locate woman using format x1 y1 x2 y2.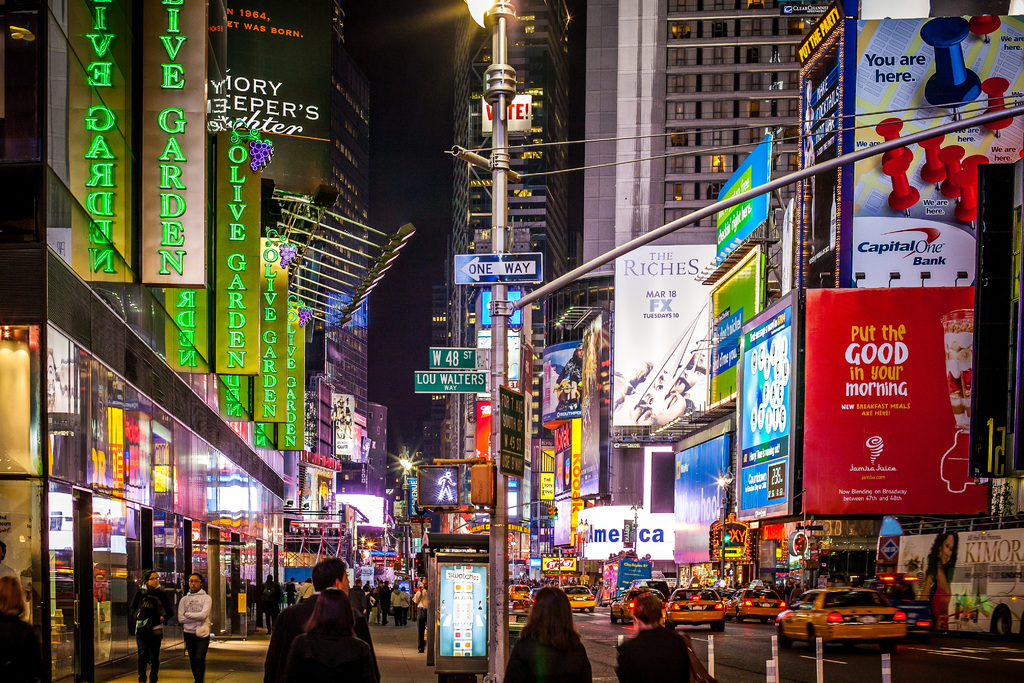
515 592 591 682.
